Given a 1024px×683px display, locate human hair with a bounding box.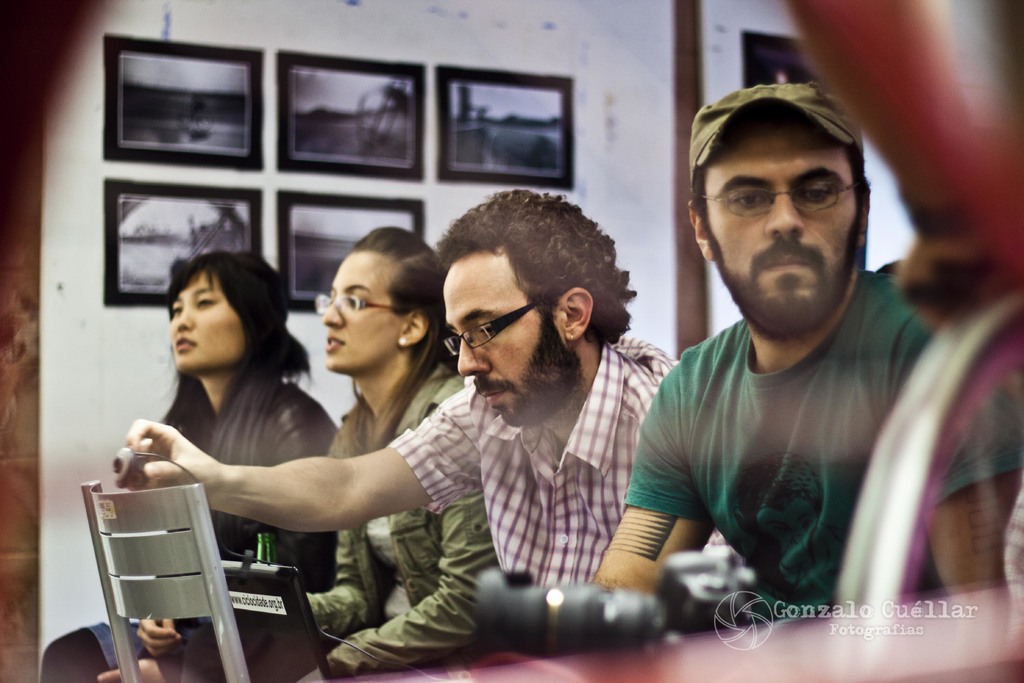
Located: <region>352, 224, 466, 457</region>.
